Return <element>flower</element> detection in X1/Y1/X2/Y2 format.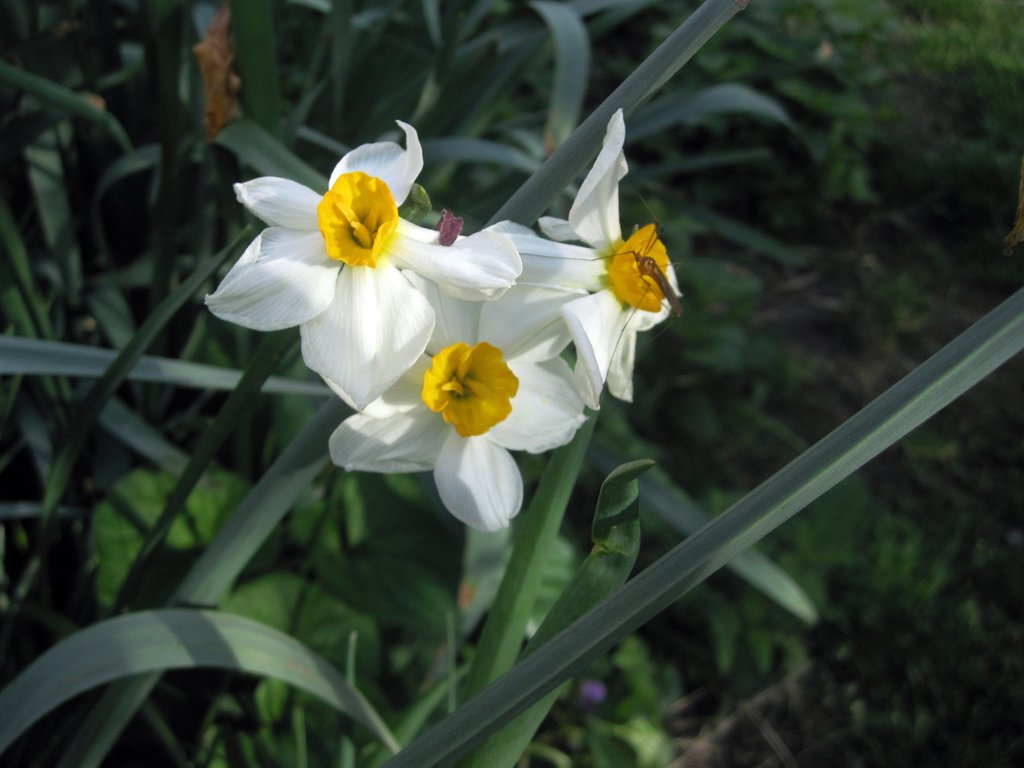
205/116/522/410.
